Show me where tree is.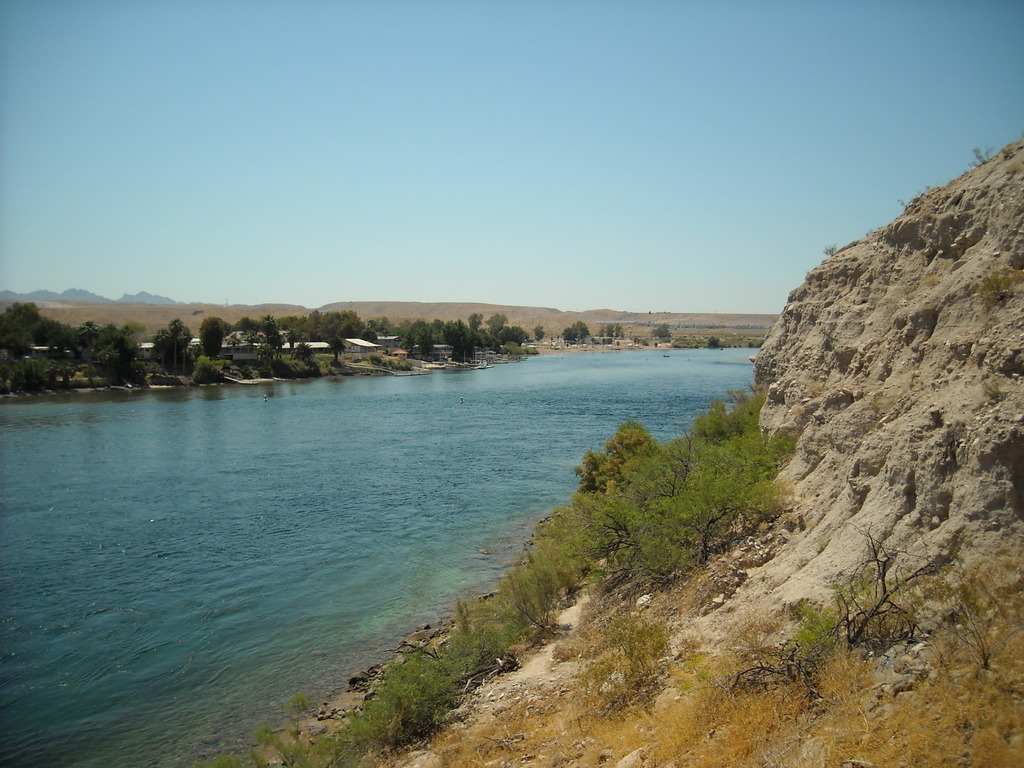
tree is at x1=150, y1=315, x2=194, y2=356.
